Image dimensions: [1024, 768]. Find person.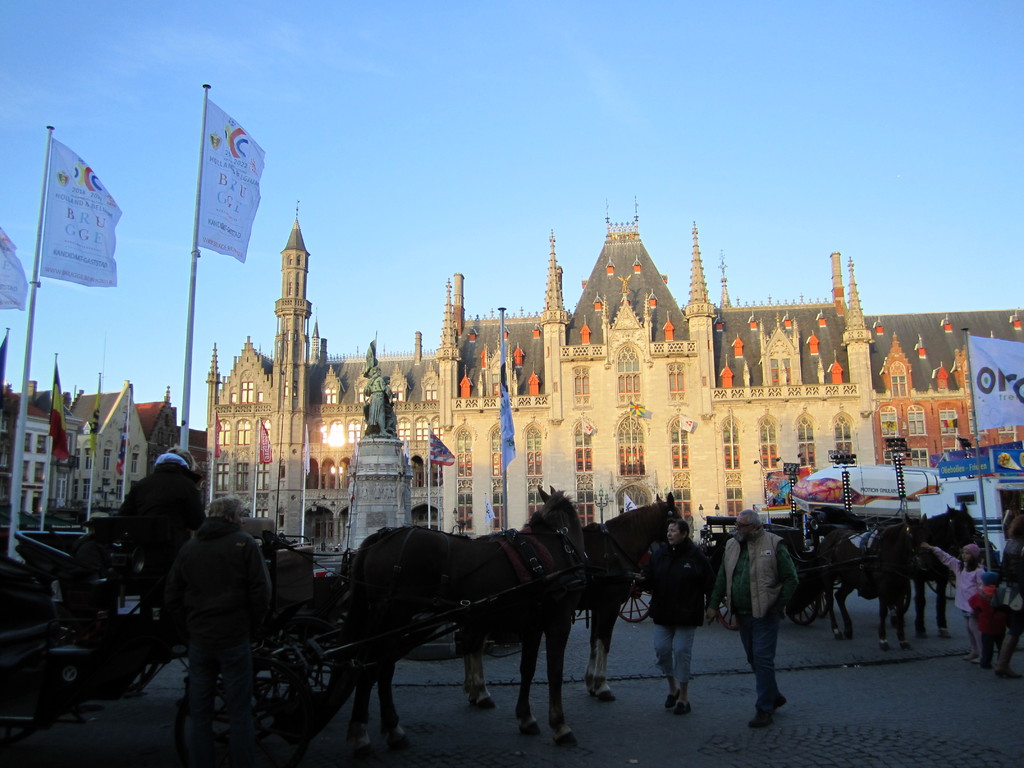
712/500/797/726.
